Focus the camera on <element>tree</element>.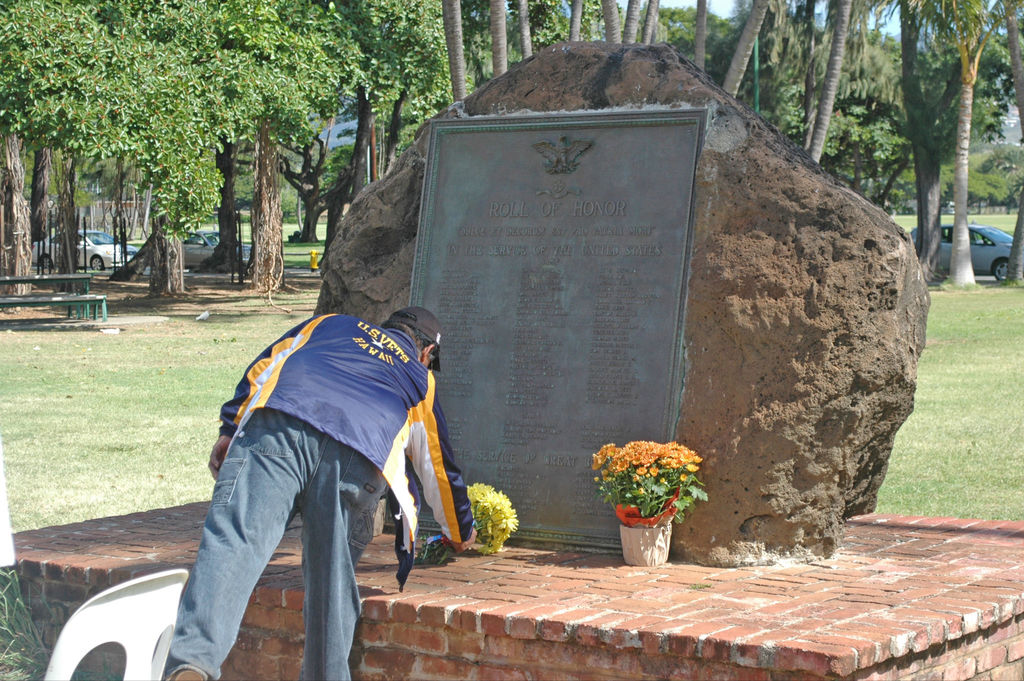
Focus region: 562,0,622,51.
